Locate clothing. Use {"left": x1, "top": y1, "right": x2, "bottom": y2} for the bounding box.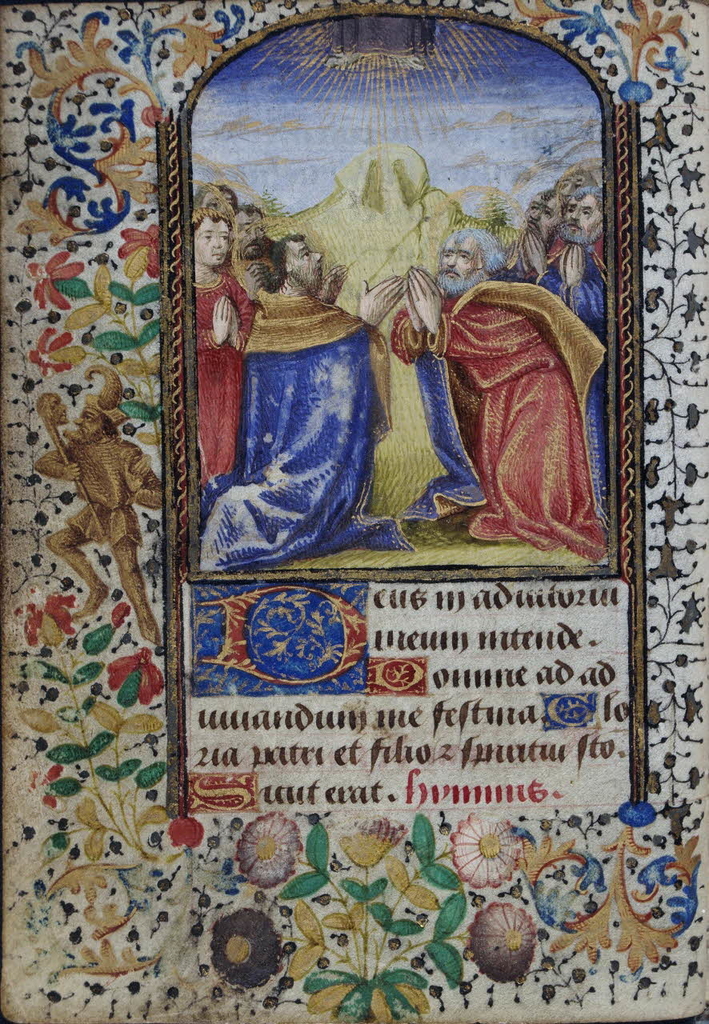
{"left": 514, "top": 250, "right": 605, "bottom": 490}.
